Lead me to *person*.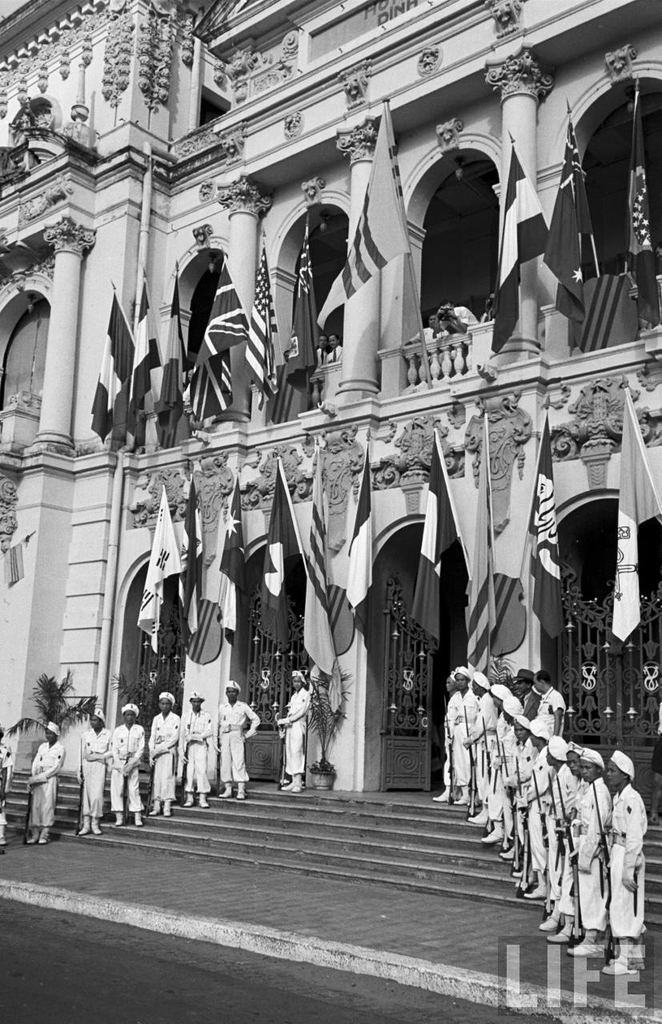
Lead to bbox(108, 697, 149, 823).
